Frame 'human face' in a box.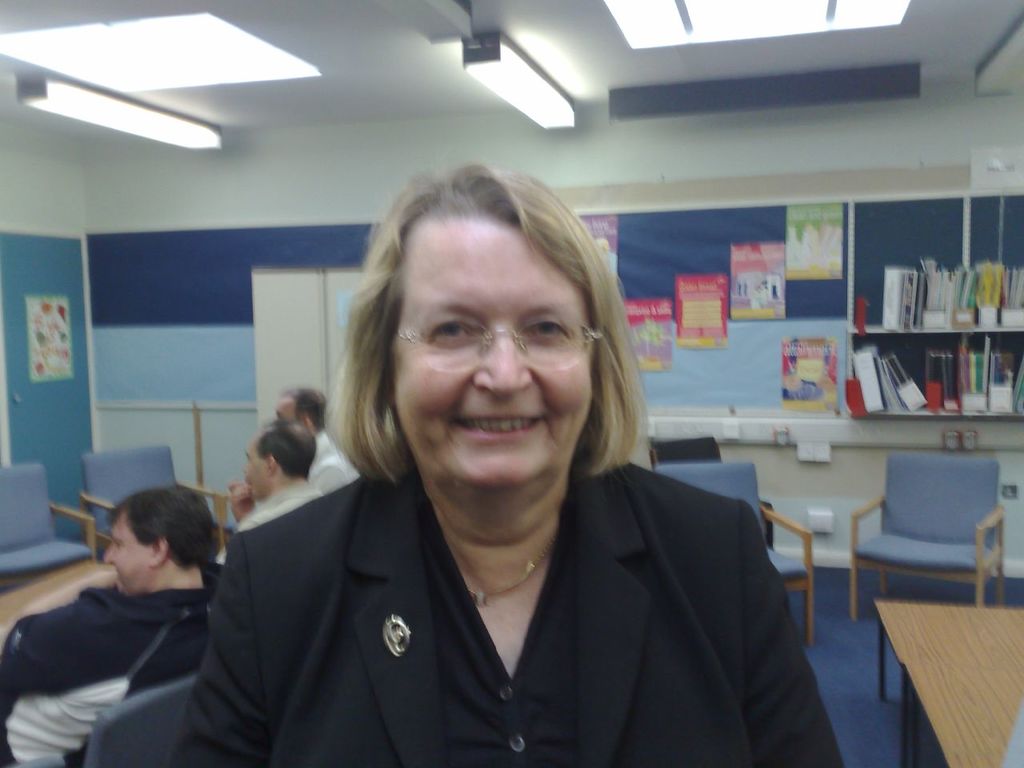
bbox=[99, 510, 157, 596].
